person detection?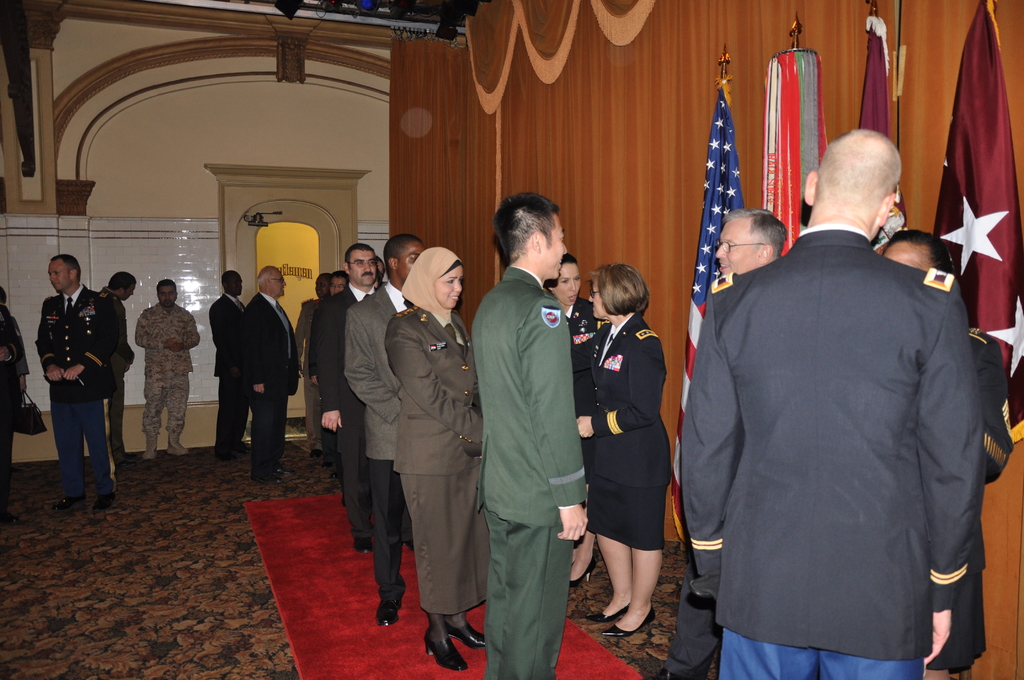
[212, 268, 246, 466]
